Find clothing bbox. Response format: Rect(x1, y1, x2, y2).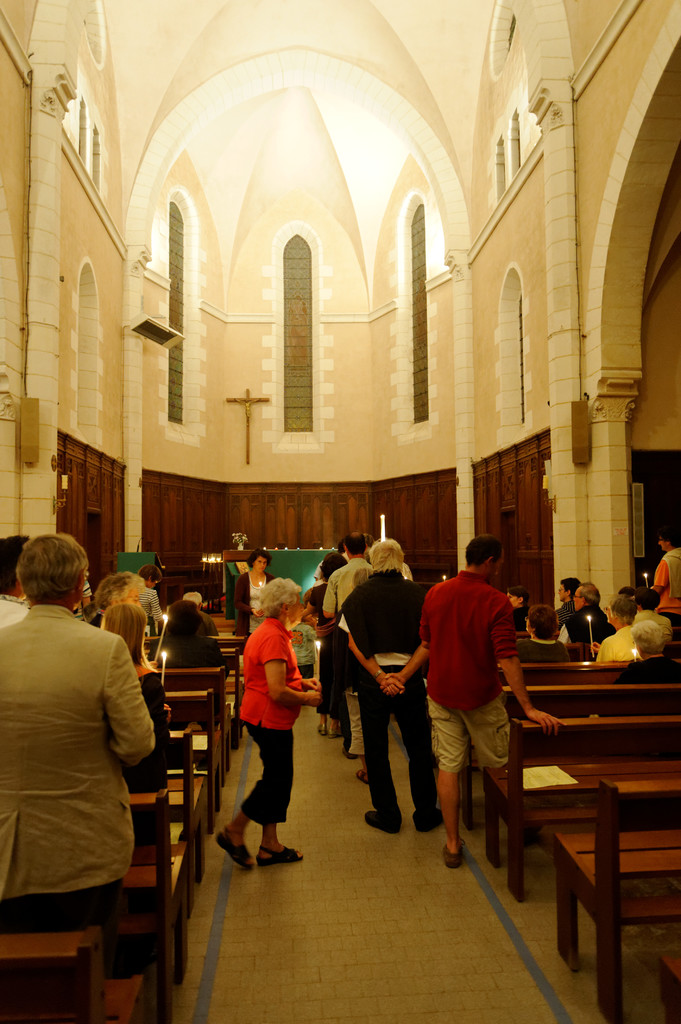
Rect(627, 611, 673, 659).
